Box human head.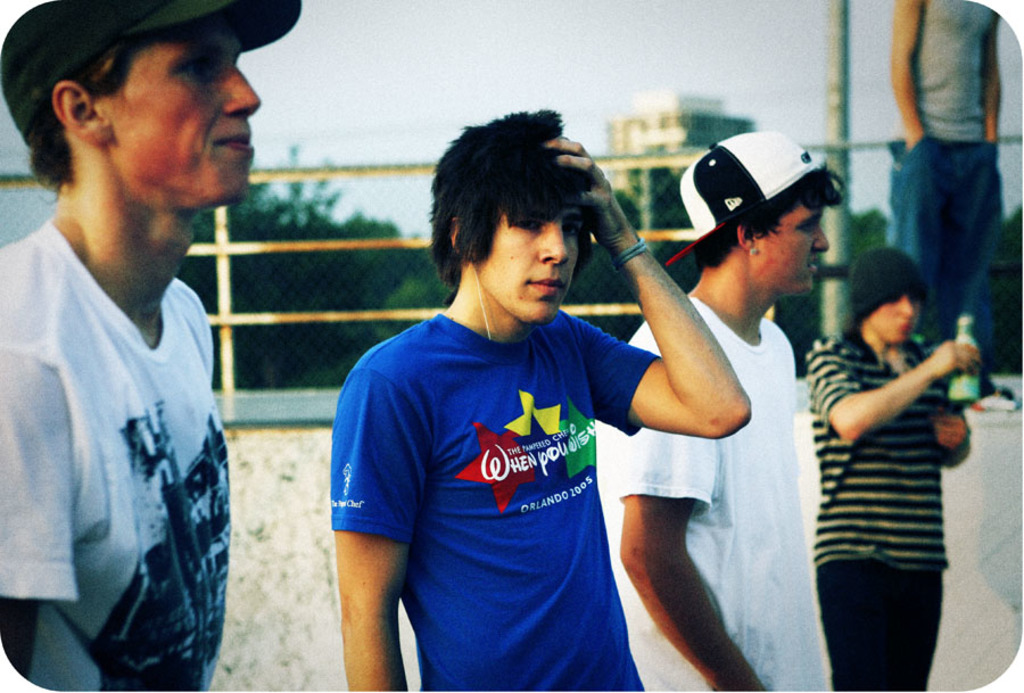
detection(682, 124, 829, 298).
